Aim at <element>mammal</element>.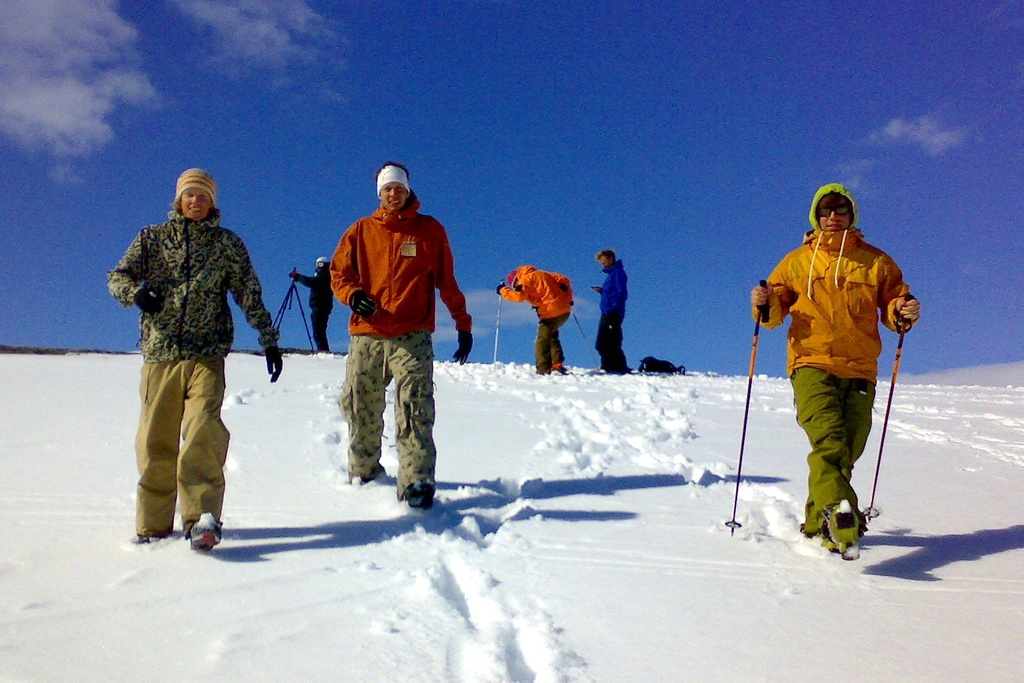
Aimed at bbox(104, 190, 274, 537).
